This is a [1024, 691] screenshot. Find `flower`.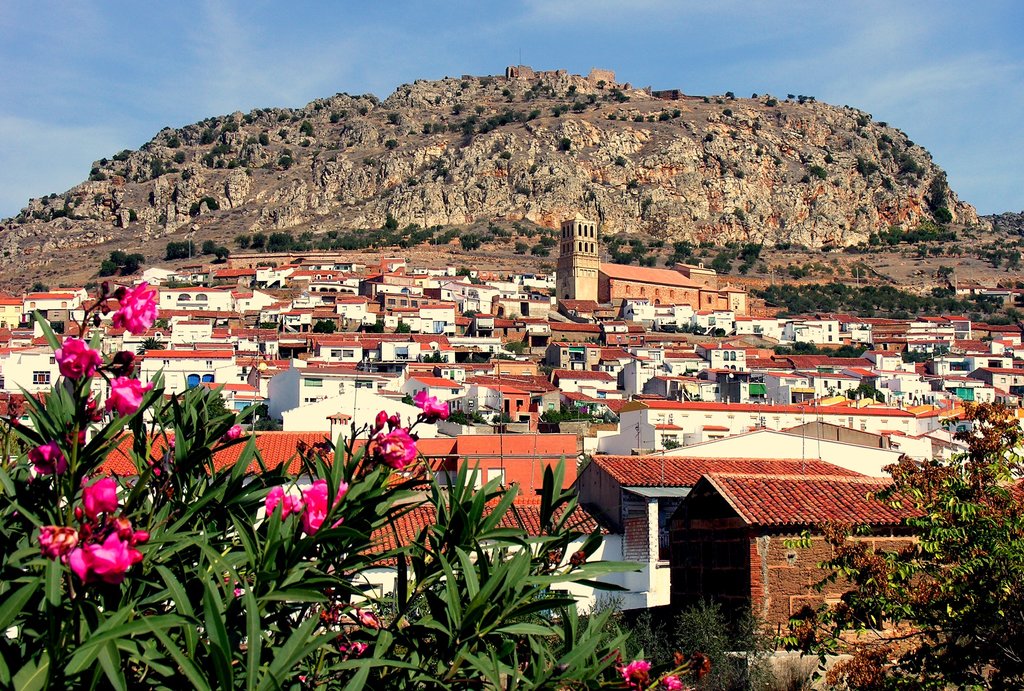
Bounding box: BBox(110, 281, 160, 335).
